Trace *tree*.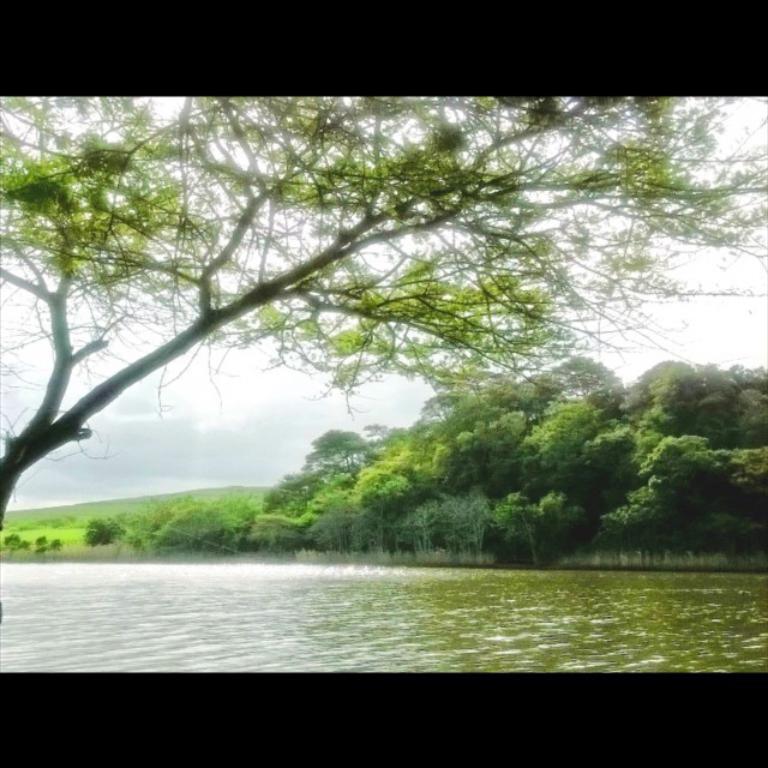
Traced to detection(0, 95, 767, 530).
